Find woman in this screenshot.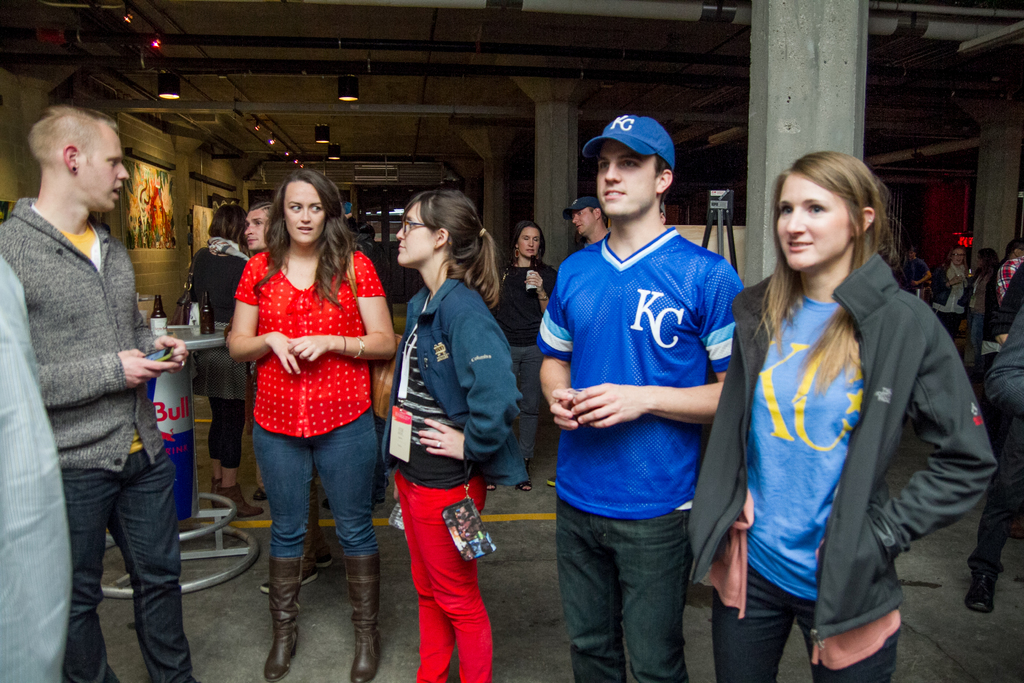
The bounding box for woman is locate(378, 191, 522, 682).
